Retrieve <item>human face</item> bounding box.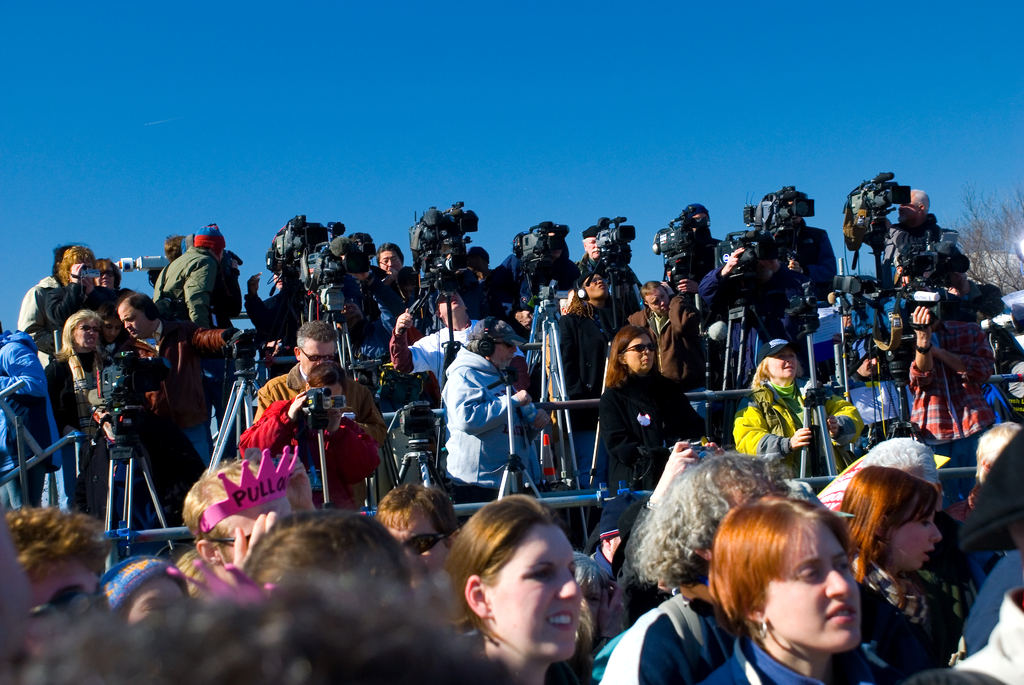
Bounding box: box(623, 330, 654, 374).
